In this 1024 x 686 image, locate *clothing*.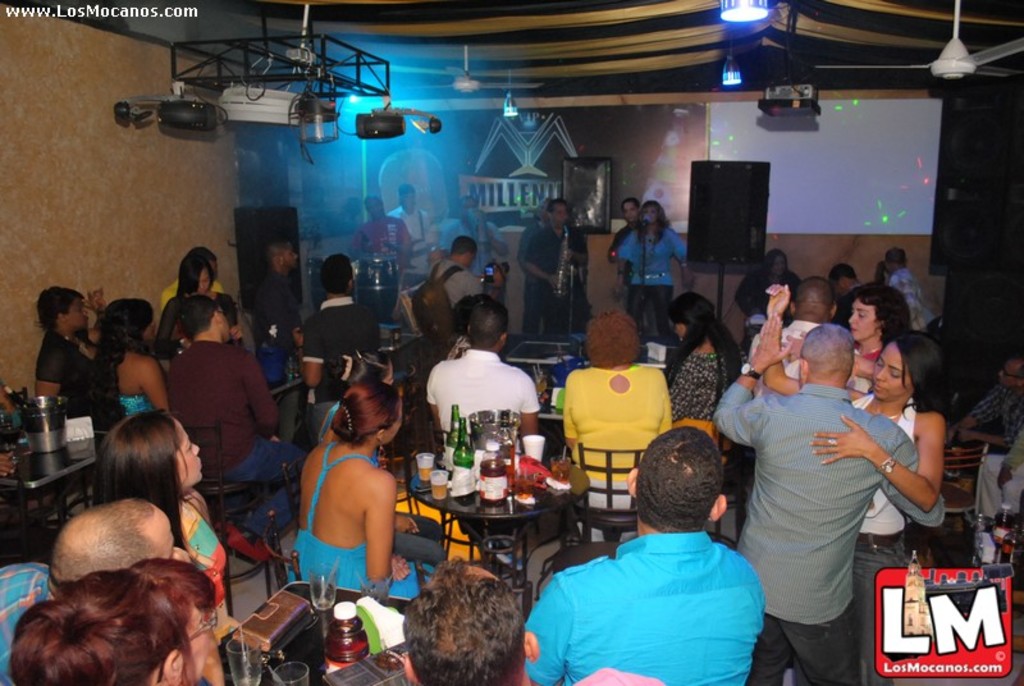
Bounding box: [left=52, top=338, right=124, bottom=412].
